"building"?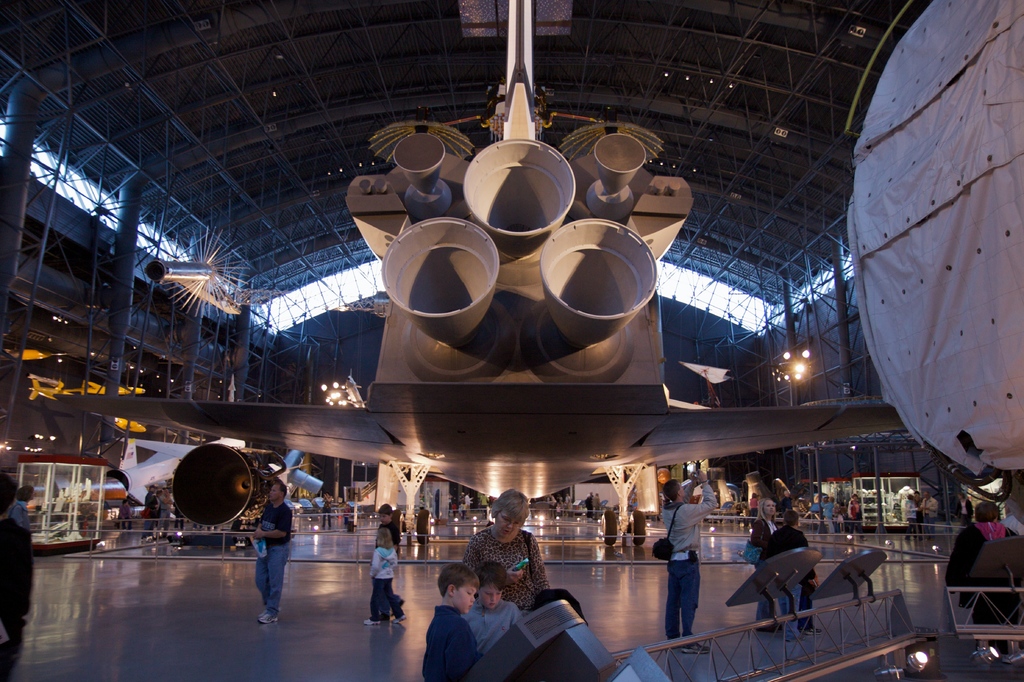
(0,0,1023,681)
